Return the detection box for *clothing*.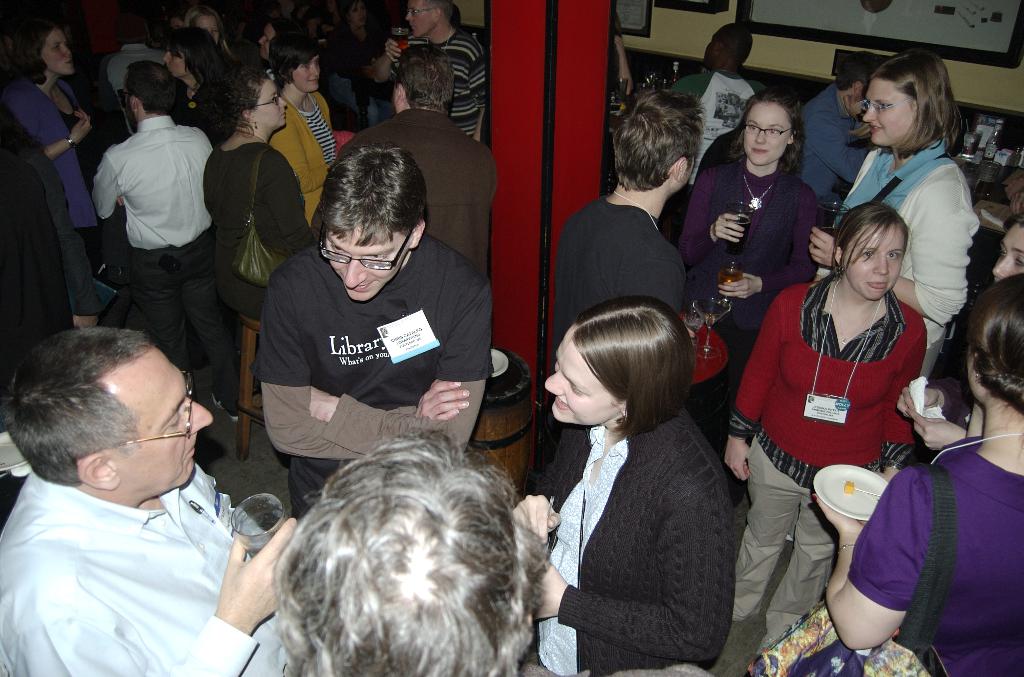
select_region(673, 68, 753, 172).
